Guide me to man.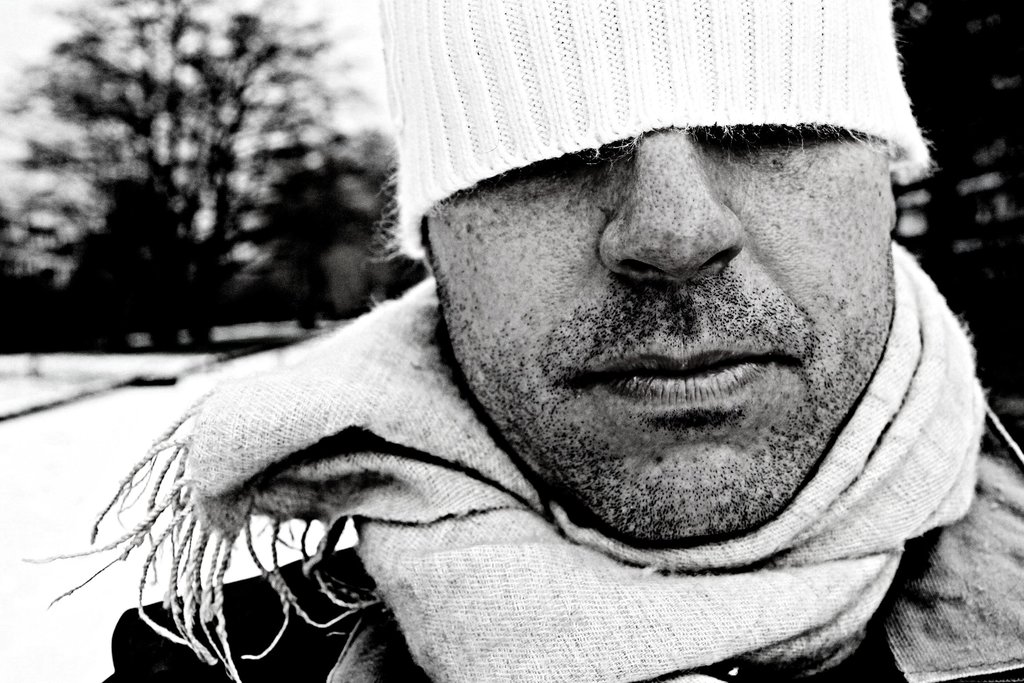
Guidance: crop(0, 0, 1023, 682).
